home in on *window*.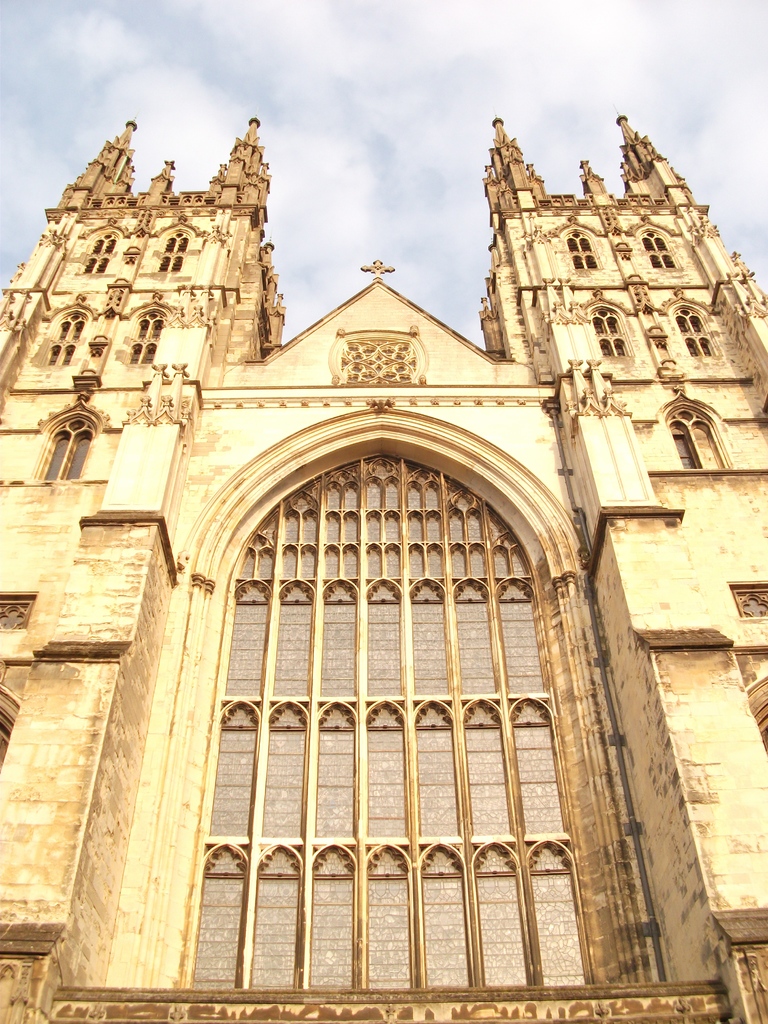
Homed in at rect(0, 586, 31, 634).
